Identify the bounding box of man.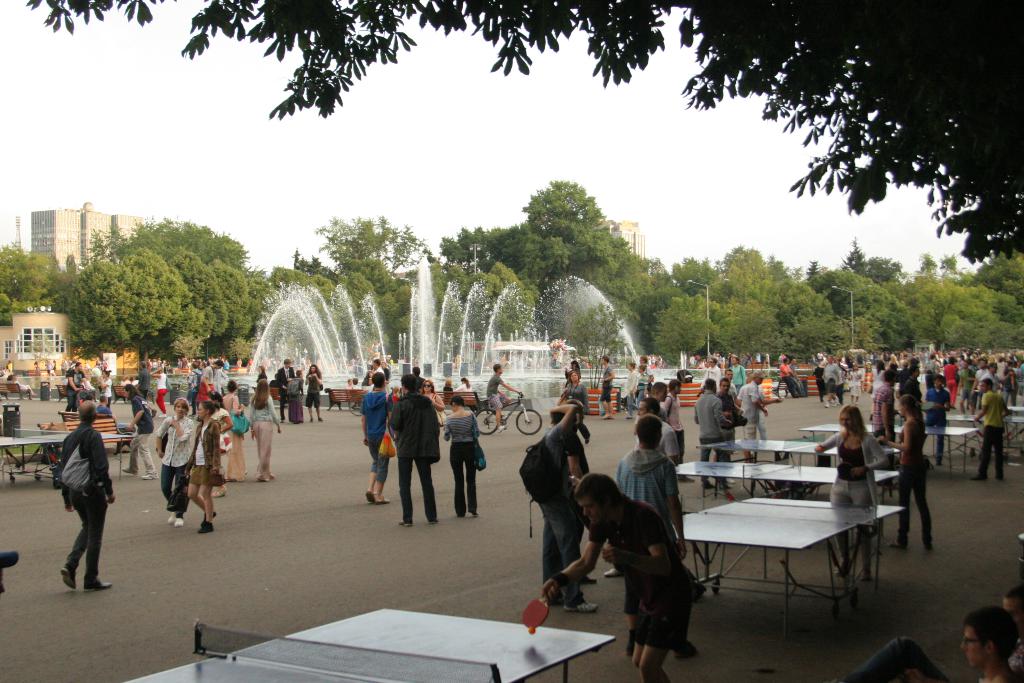
(971, 384, 1007, 480).
